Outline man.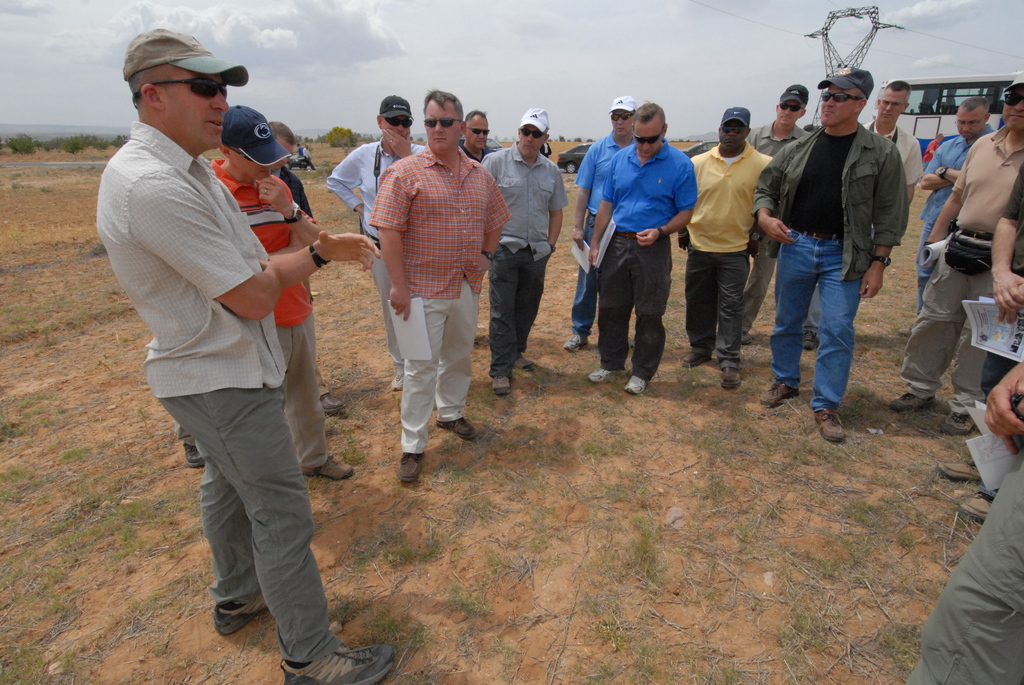
Outline: (180,104,348,483).
